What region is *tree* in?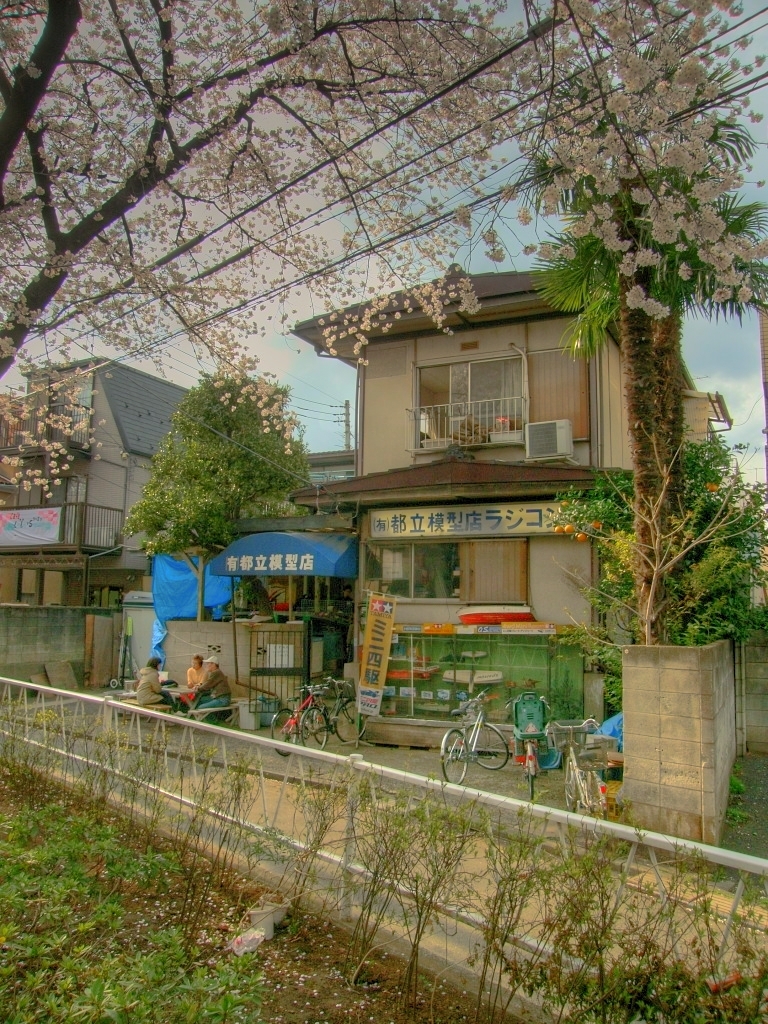
detection(127, 336, 321, 566).
